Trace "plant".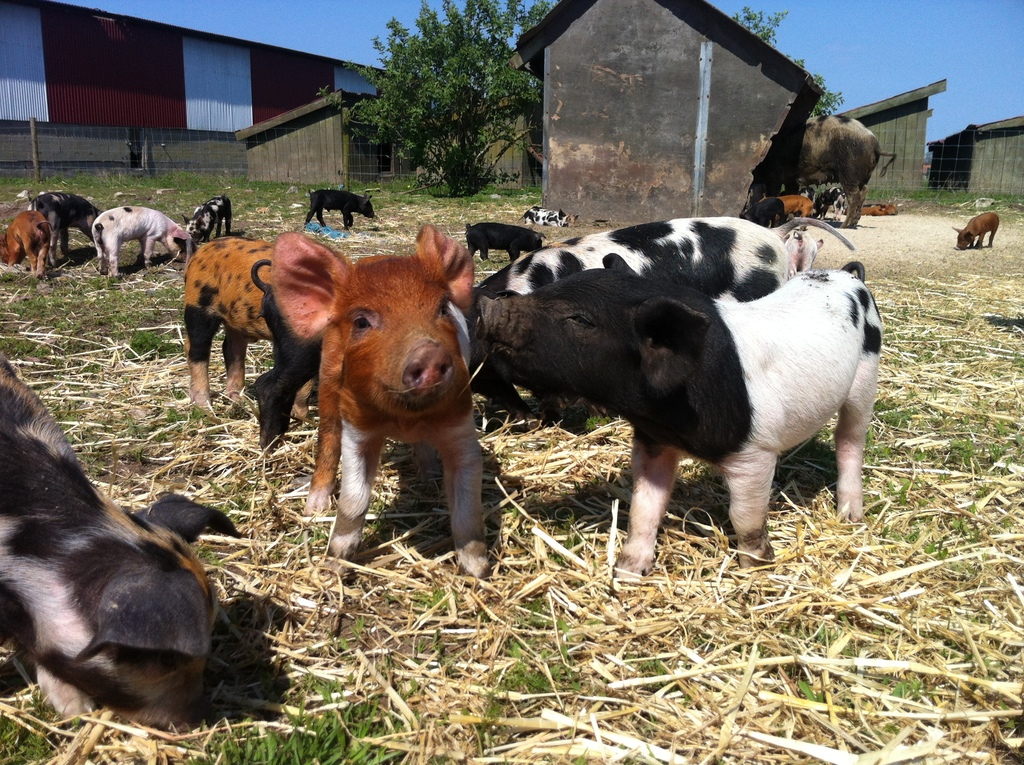
Traced to locate(330, 633, 360, 651).
